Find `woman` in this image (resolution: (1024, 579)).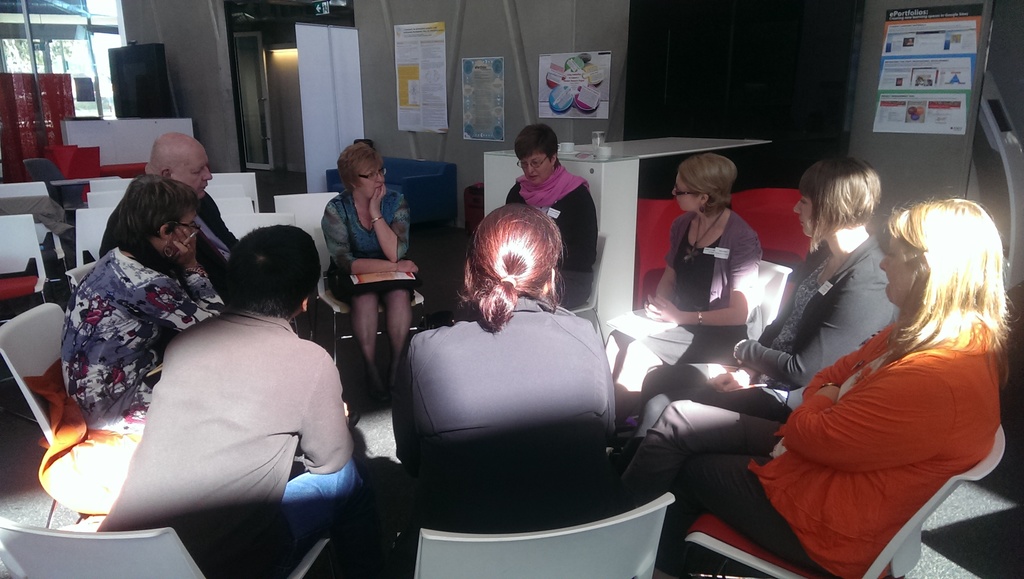
Rect(600, 138, 764, 416).
